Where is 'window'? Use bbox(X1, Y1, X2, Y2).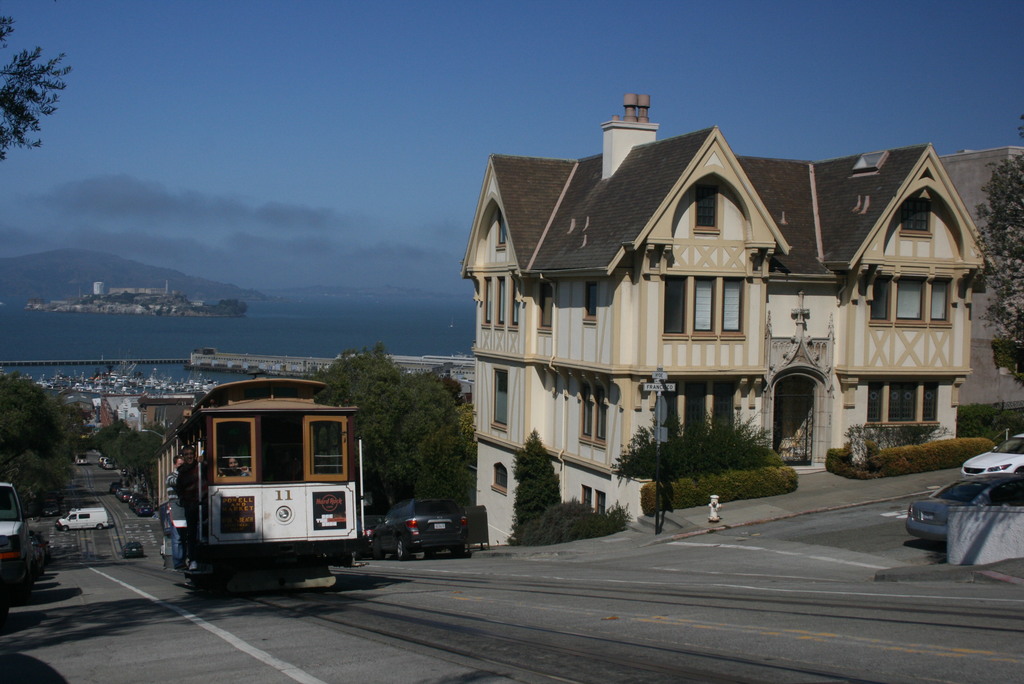
bbox(683, 375, 710, 439).
